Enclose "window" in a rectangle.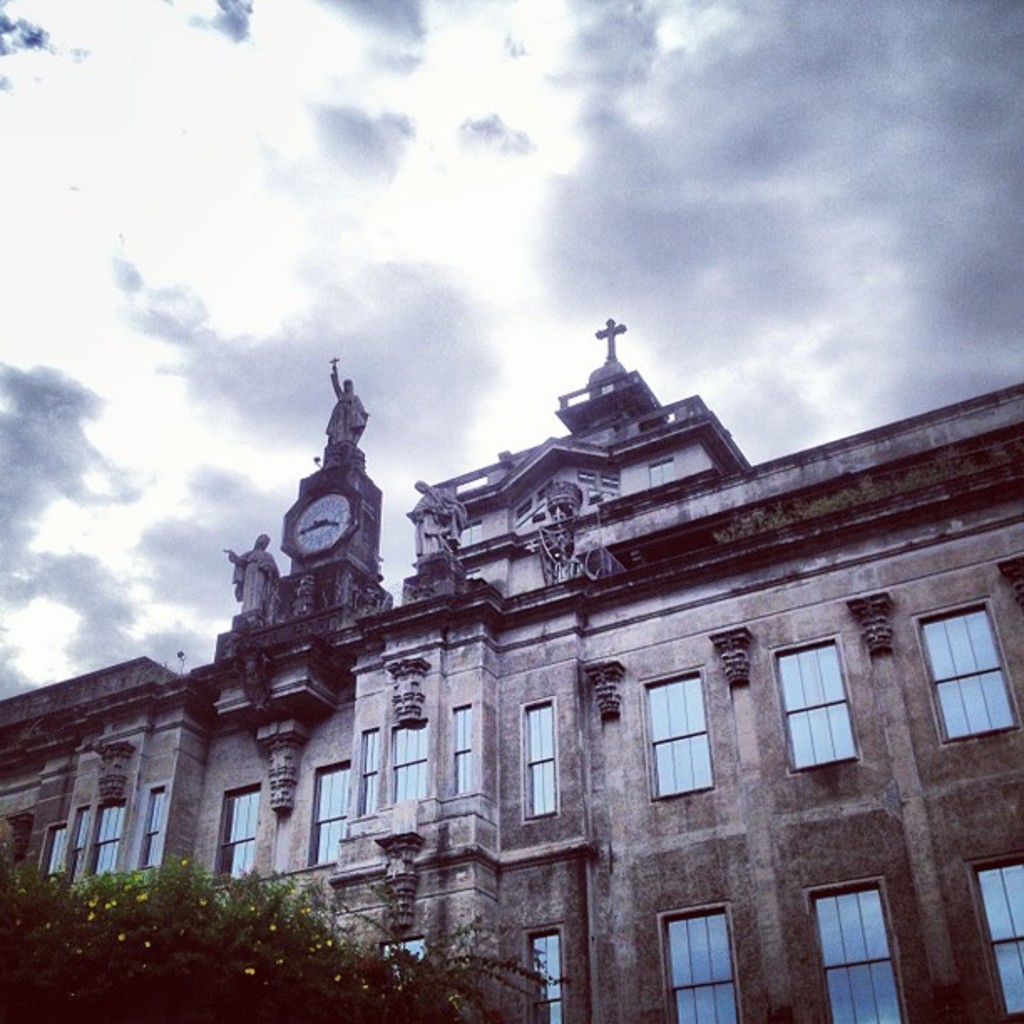
BBox(450, 696, 470, 788).
